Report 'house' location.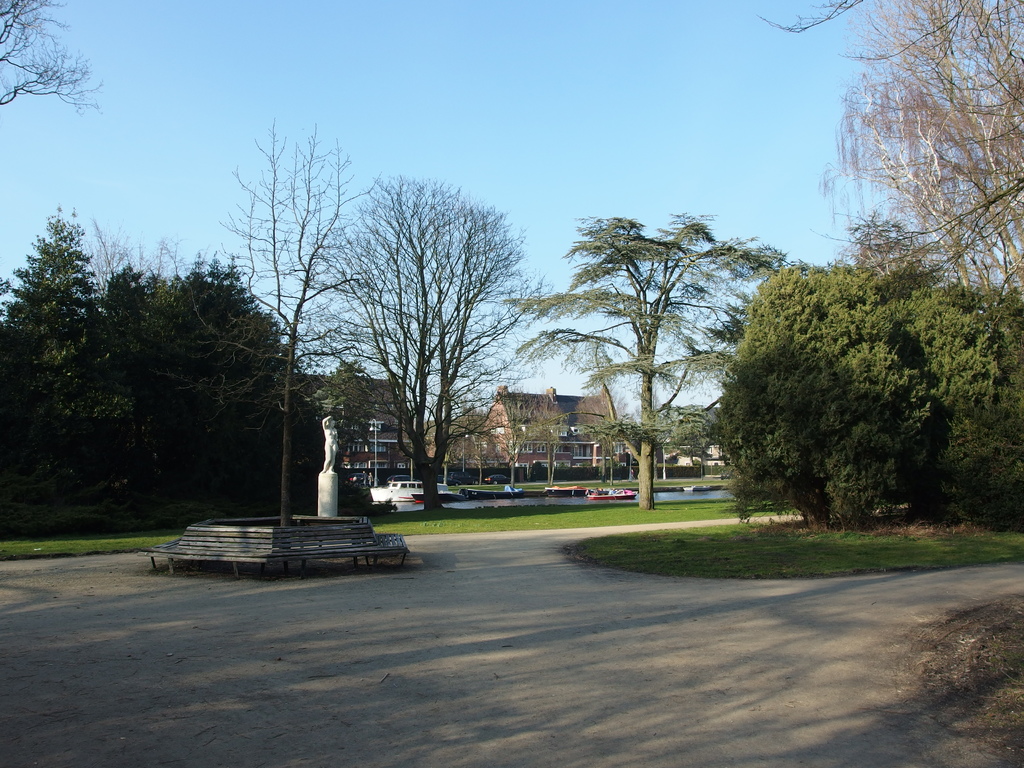
Report: bbox=[662, 416, 740, 468].
